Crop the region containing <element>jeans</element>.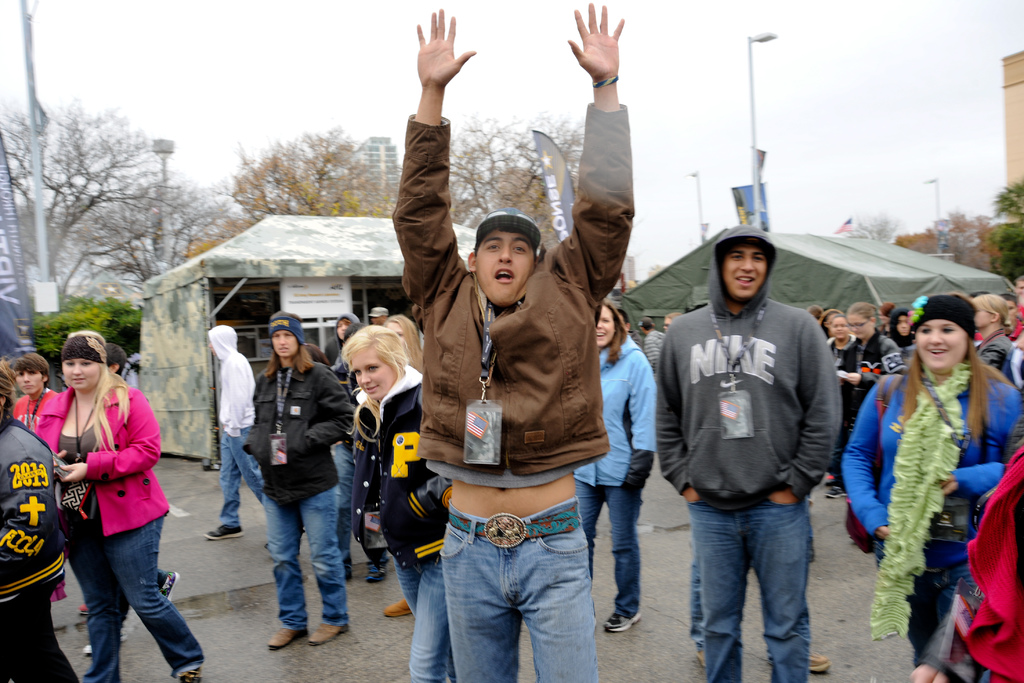
Crop region: x1=209 y1=427 x2=254 y2=527.
